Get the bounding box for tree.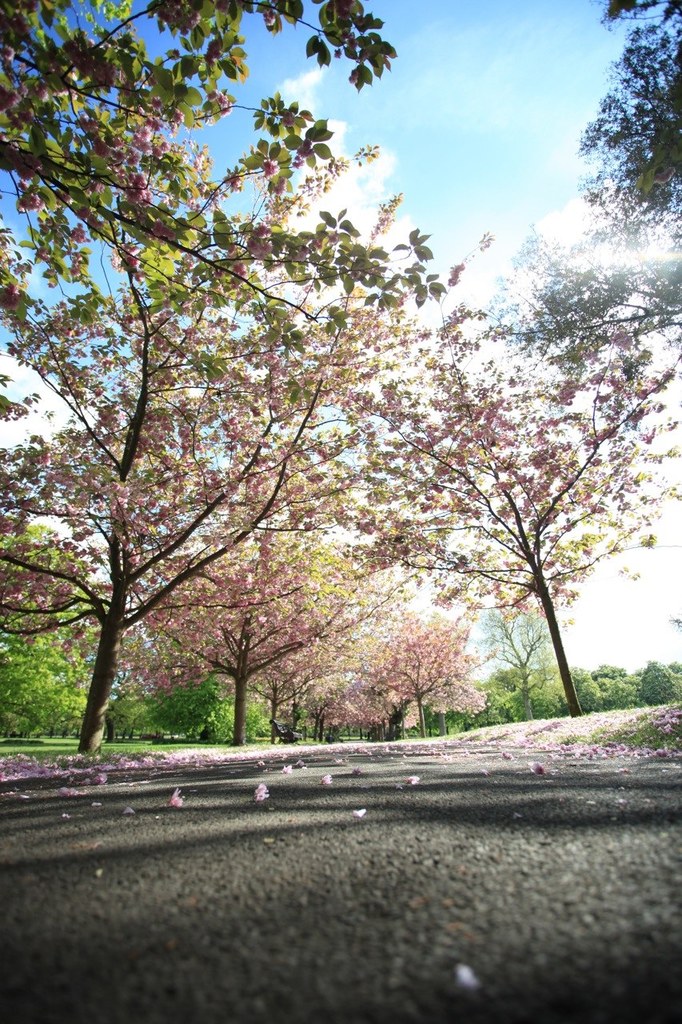
bbox(0, 122, 490, 758).
